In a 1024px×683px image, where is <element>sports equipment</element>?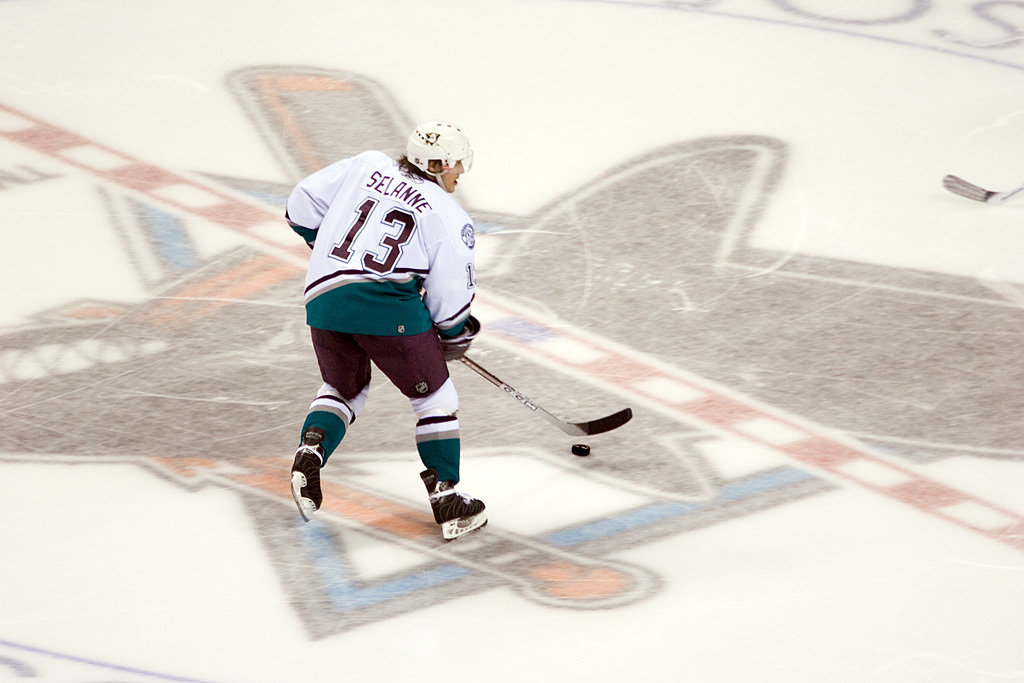
box(403, 121, 472, 194).
